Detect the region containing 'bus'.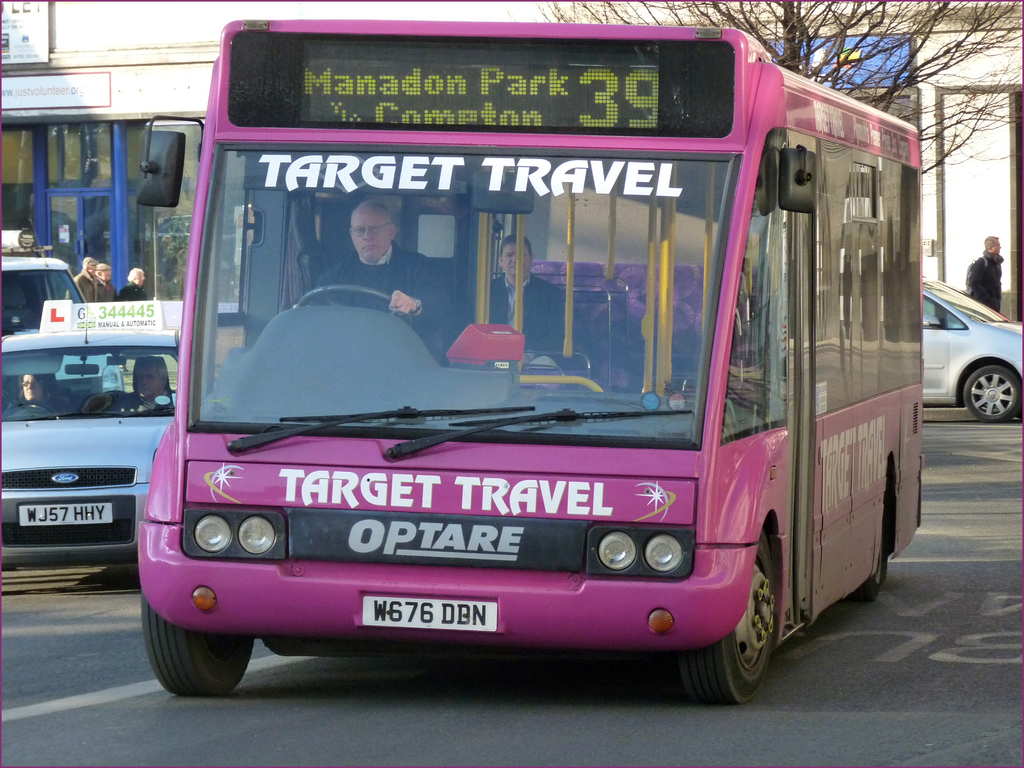
left=122, top=4, right=931, bottom=712.
